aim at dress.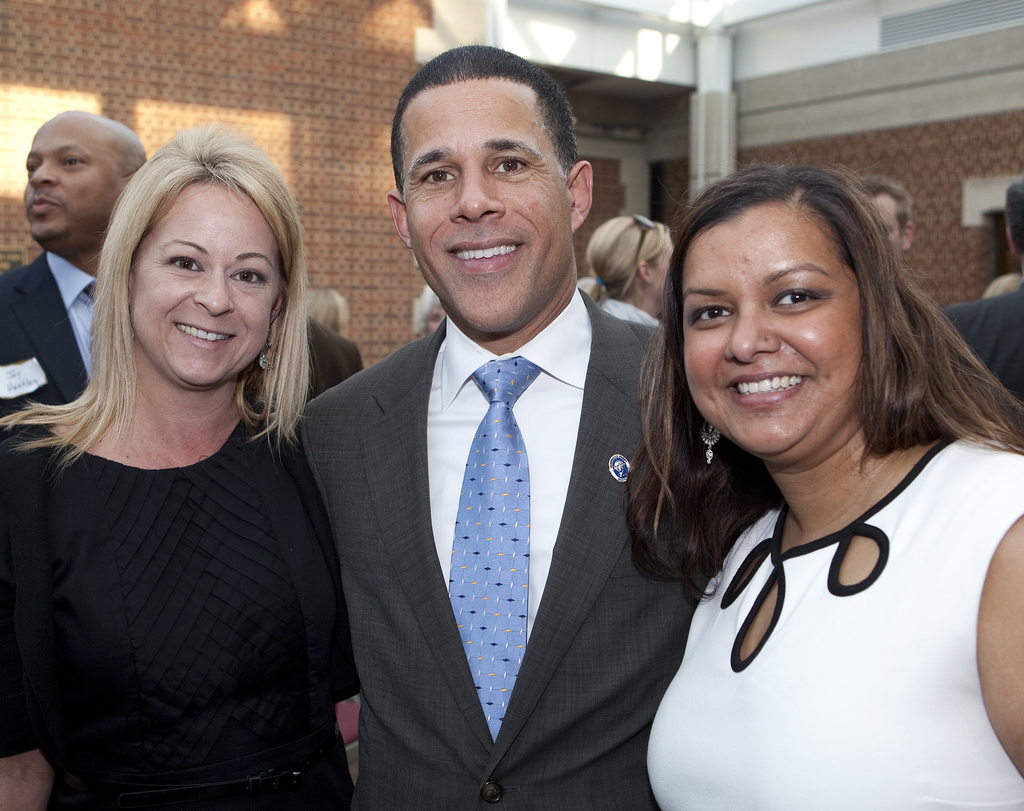
Aimed at pyautogui.locateOnScreen(646, 434, 1023, 810).
